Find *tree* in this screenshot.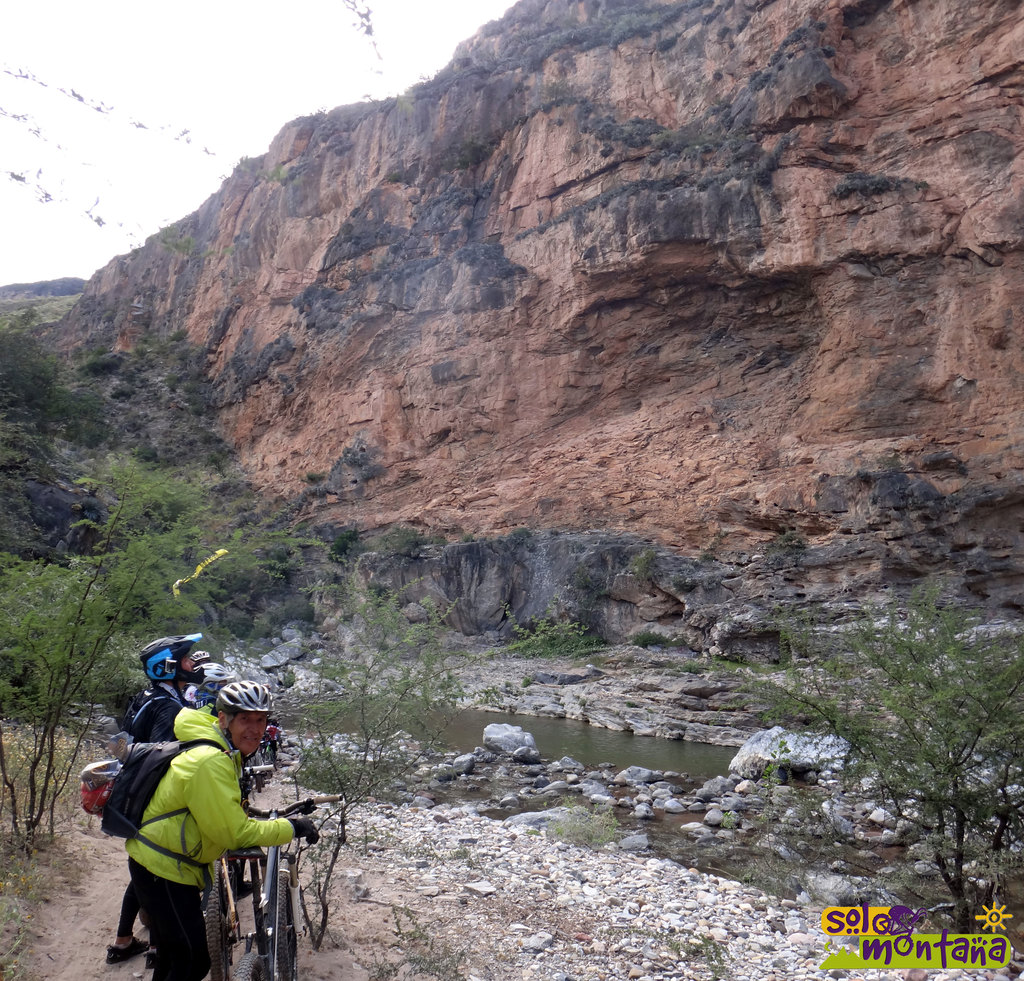
The bounding box for *tree* is [1,454,217,850].
